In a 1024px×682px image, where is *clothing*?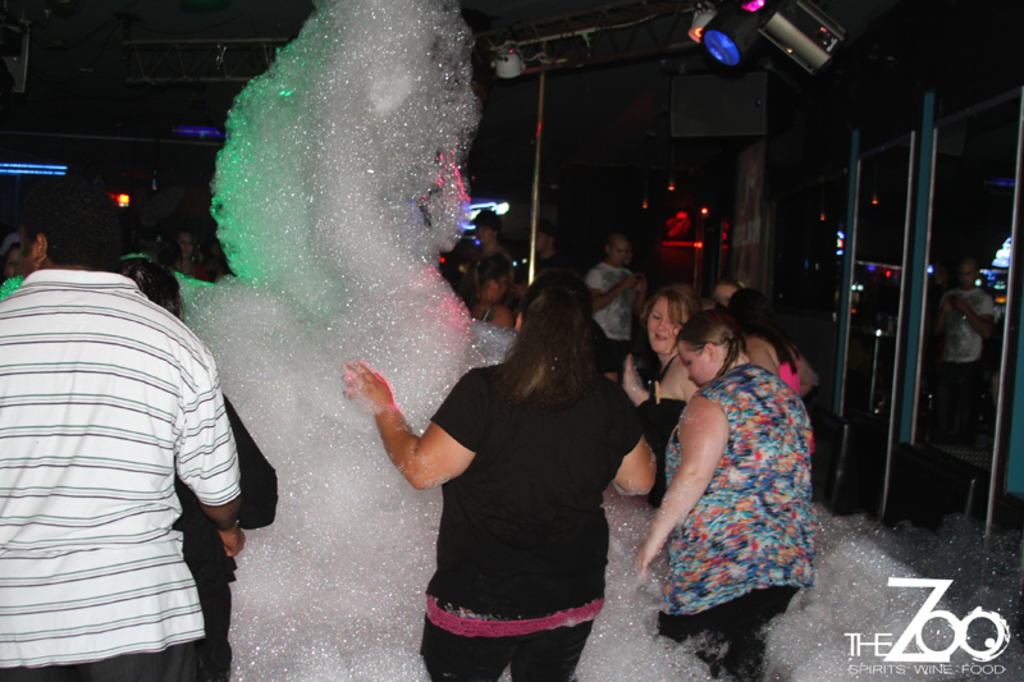
165,397,279,681.
